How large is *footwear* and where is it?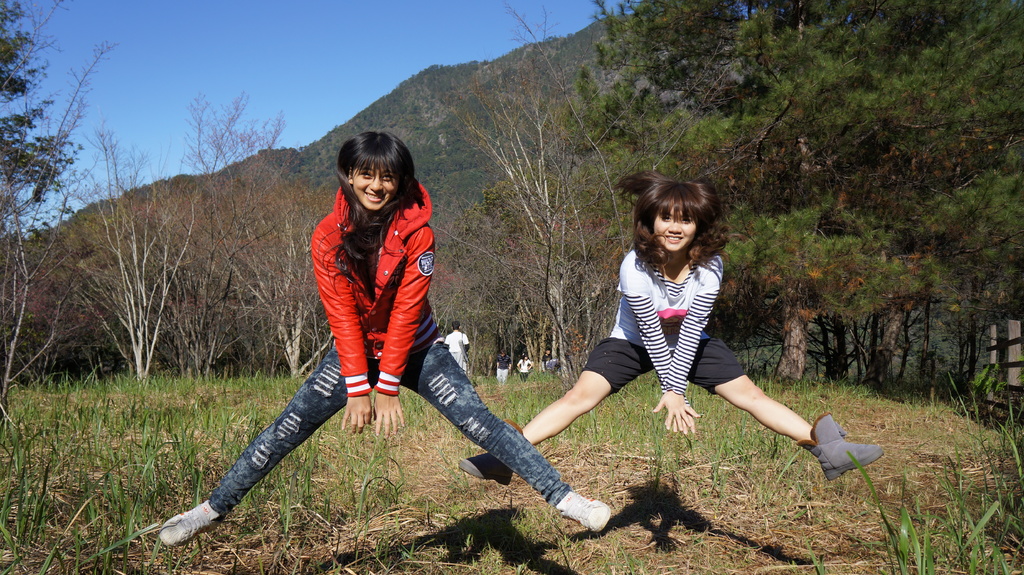
Bounding box: bbox(459, 446, 511, 491).
